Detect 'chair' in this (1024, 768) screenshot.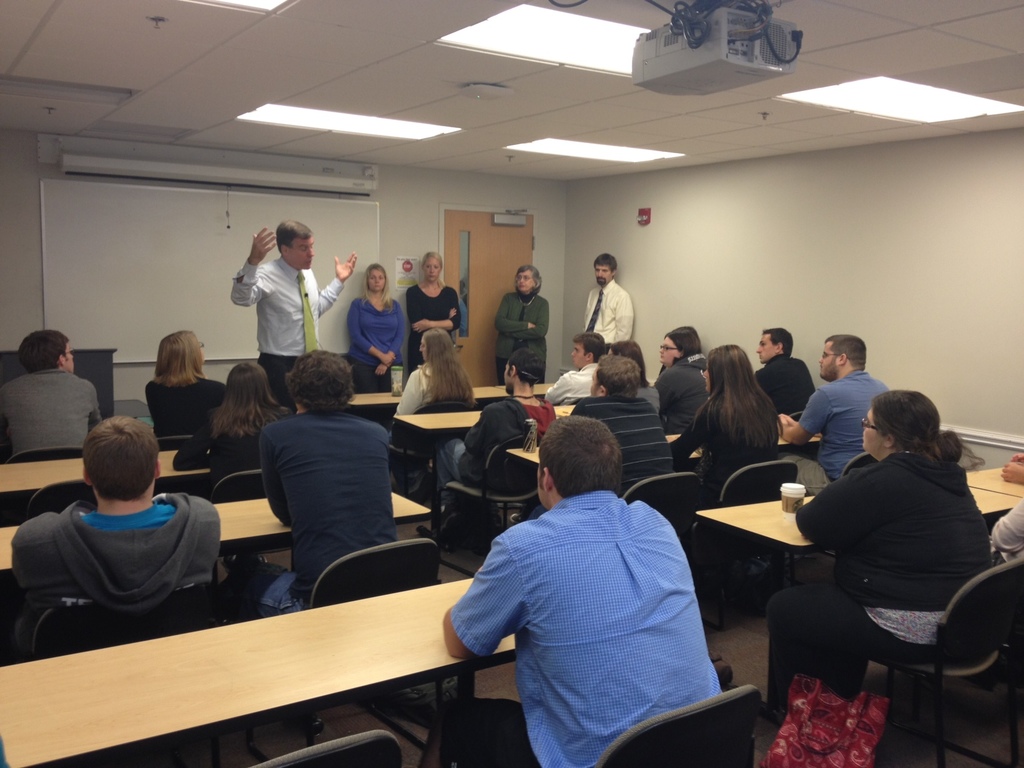
Detection: (x1=841, y1=452, x2=877, y2=476).
